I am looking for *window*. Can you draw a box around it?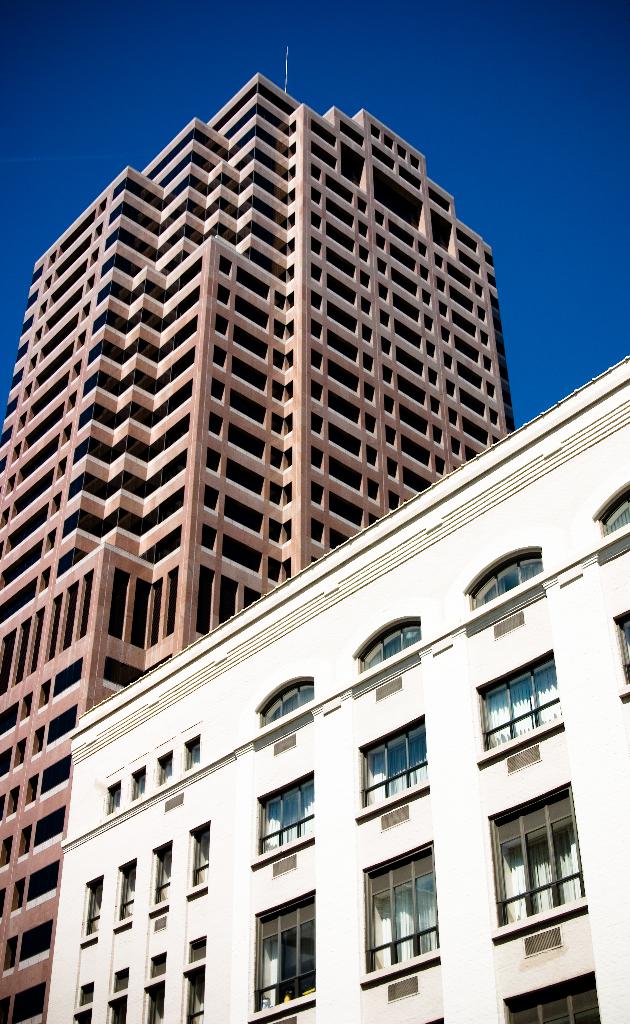
Sure, the bounding box is bbox=(62, 577, 79, 652).
